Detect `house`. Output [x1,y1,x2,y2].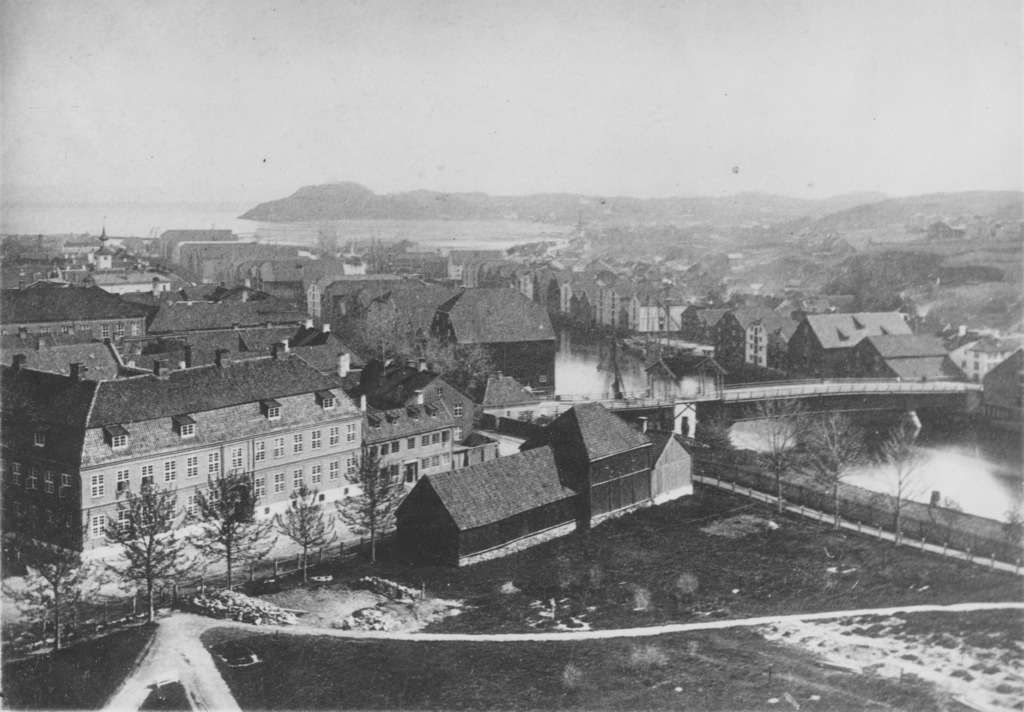
[364,394,454,502].
